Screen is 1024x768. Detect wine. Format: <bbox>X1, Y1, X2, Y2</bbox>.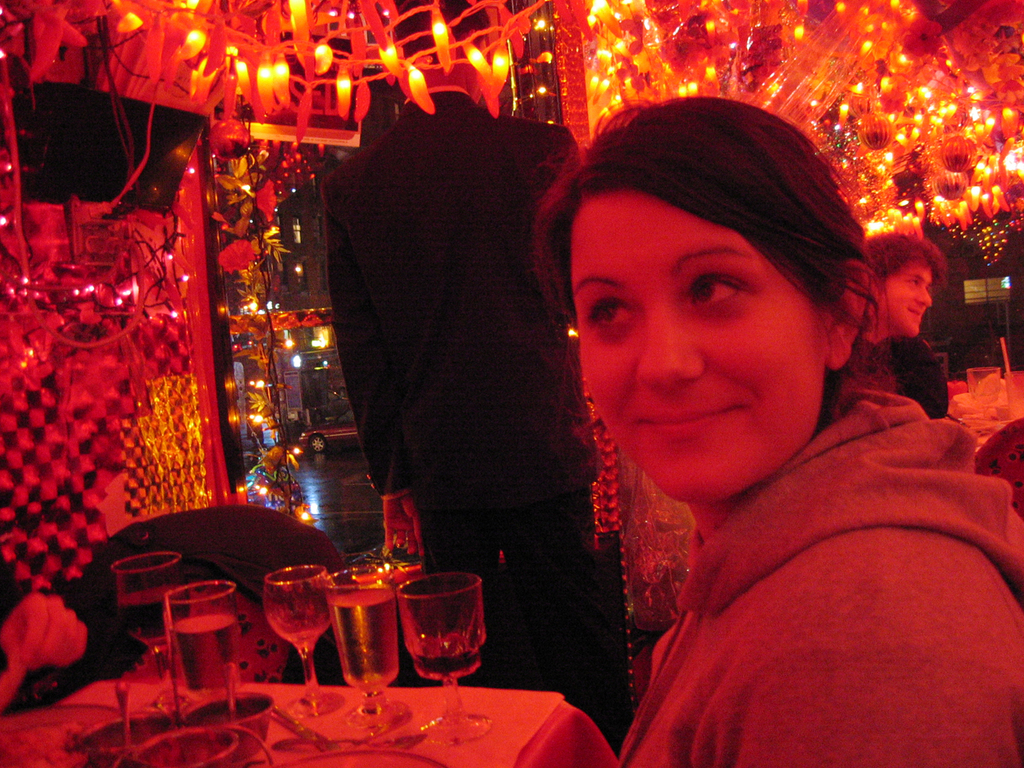
<bbox>177, 609, 256, 698</bbox>.
